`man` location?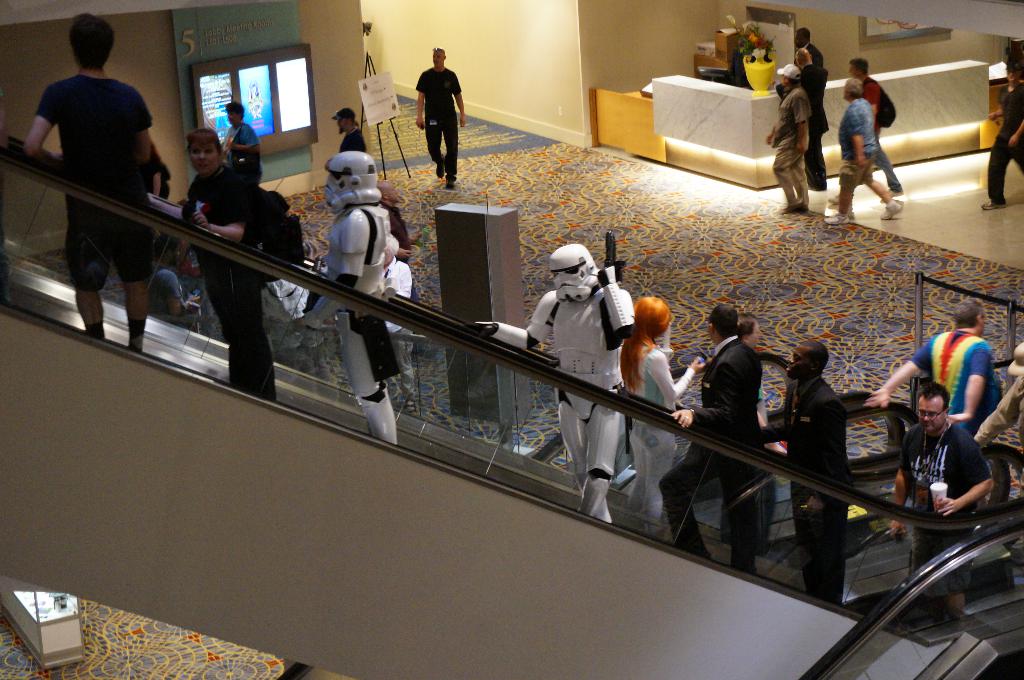
l=340, t=106, r=370, b=153
